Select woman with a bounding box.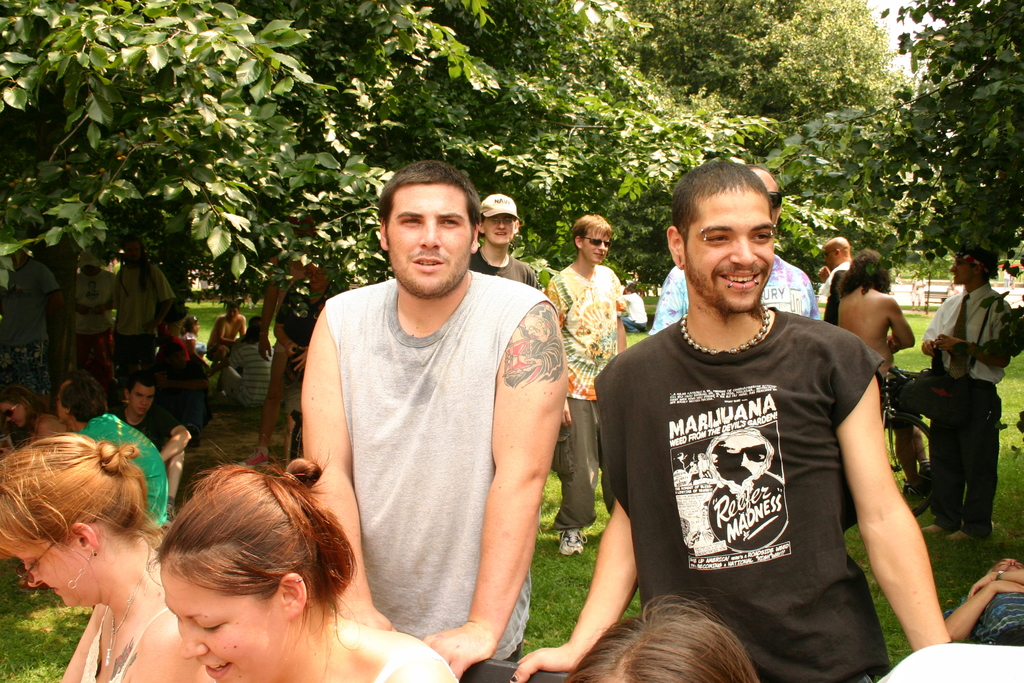
{"left": 150, "top": 454, "right": 460, "bottom": 682}.
